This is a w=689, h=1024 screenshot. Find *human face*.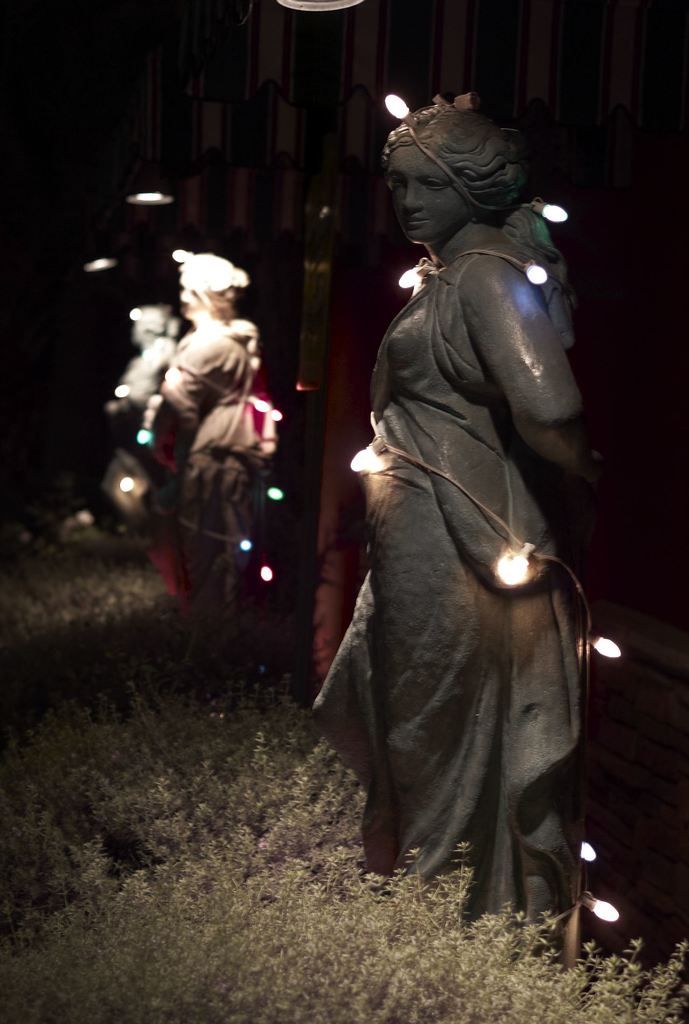
Bounding box: 178/276/201/312.
